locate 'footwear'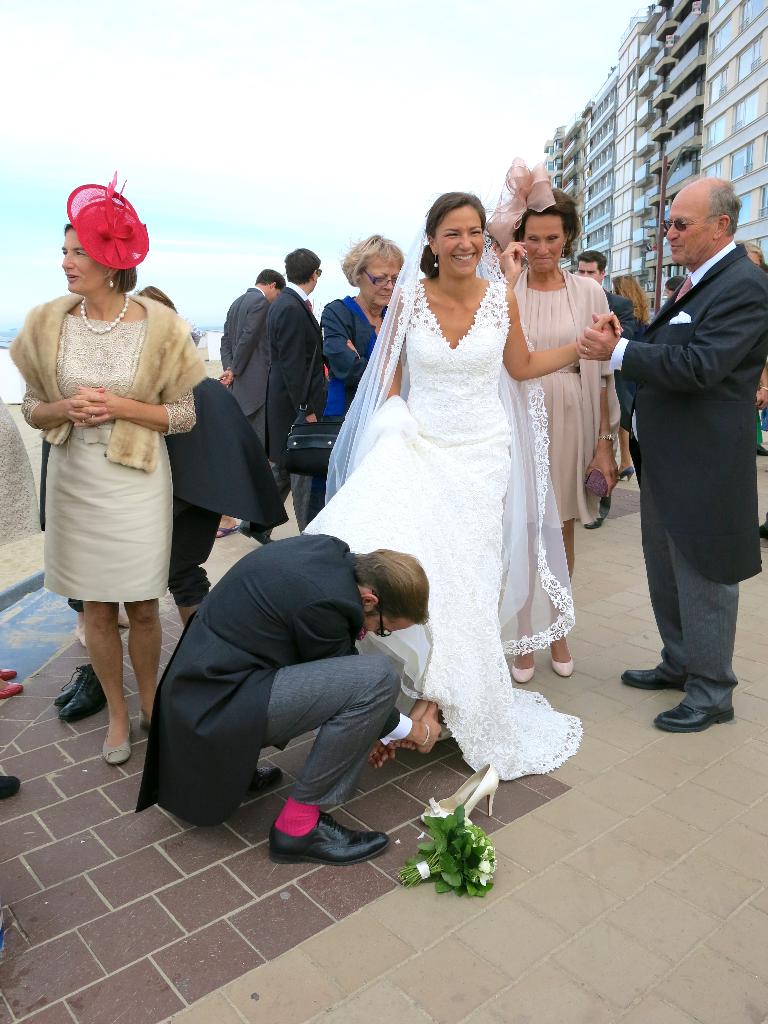
[141,718,154,734]
